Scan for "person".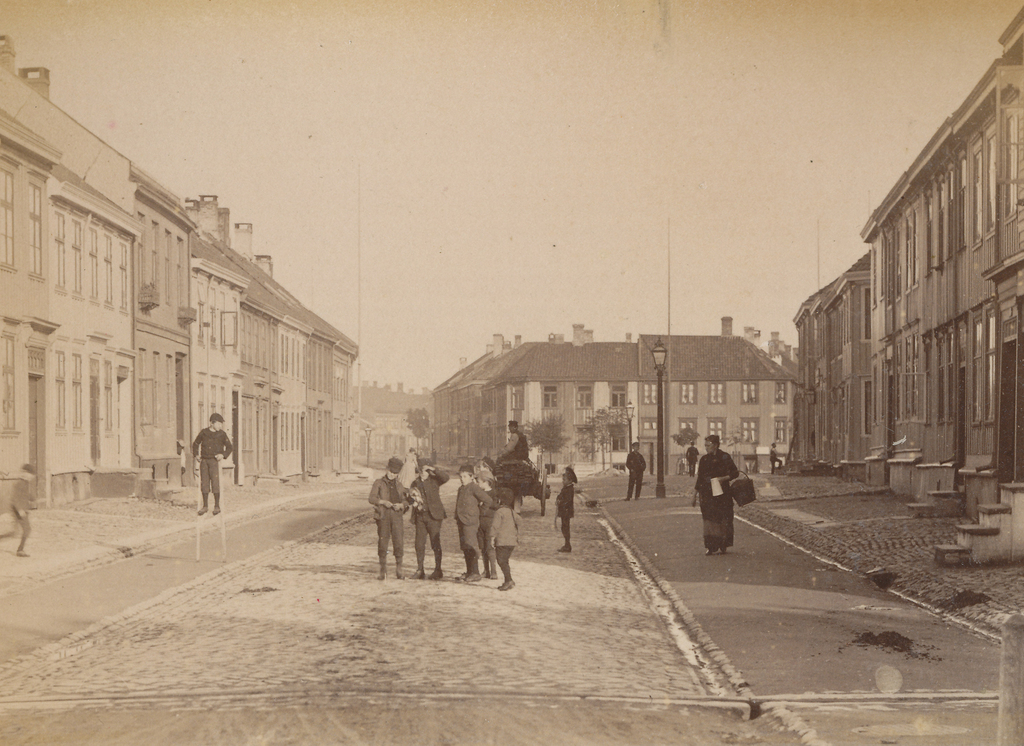
Scan result: 413/466/454/578.
